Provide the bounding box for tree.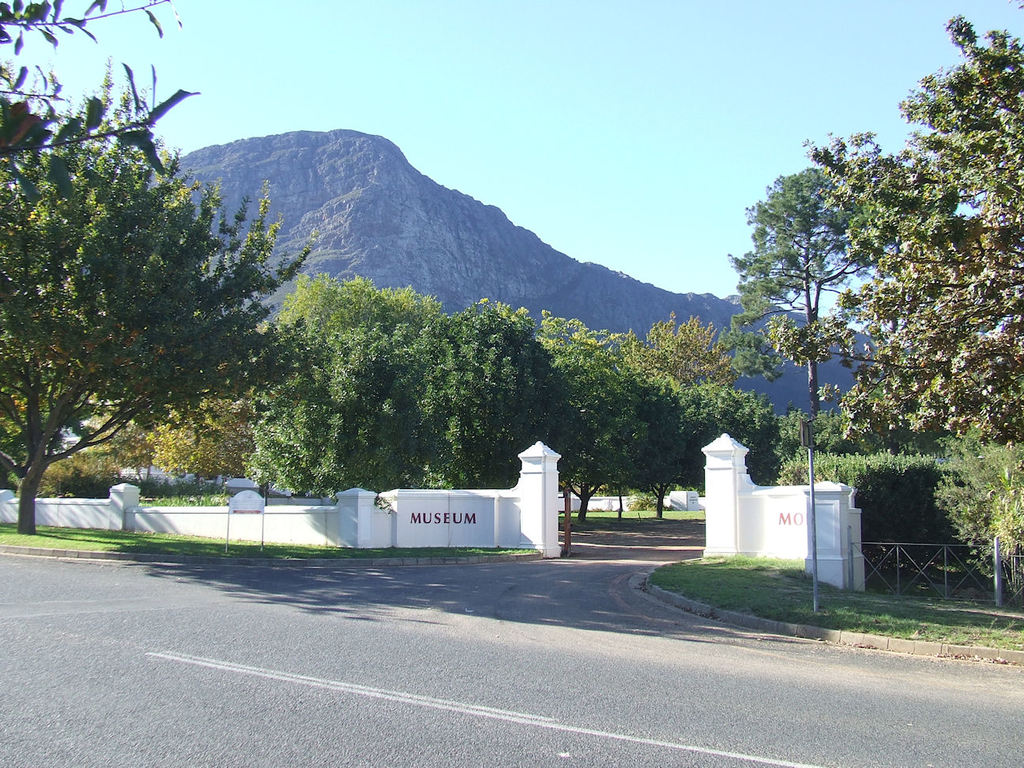
(x1=0, y1=0, x2=202, y2=208).
